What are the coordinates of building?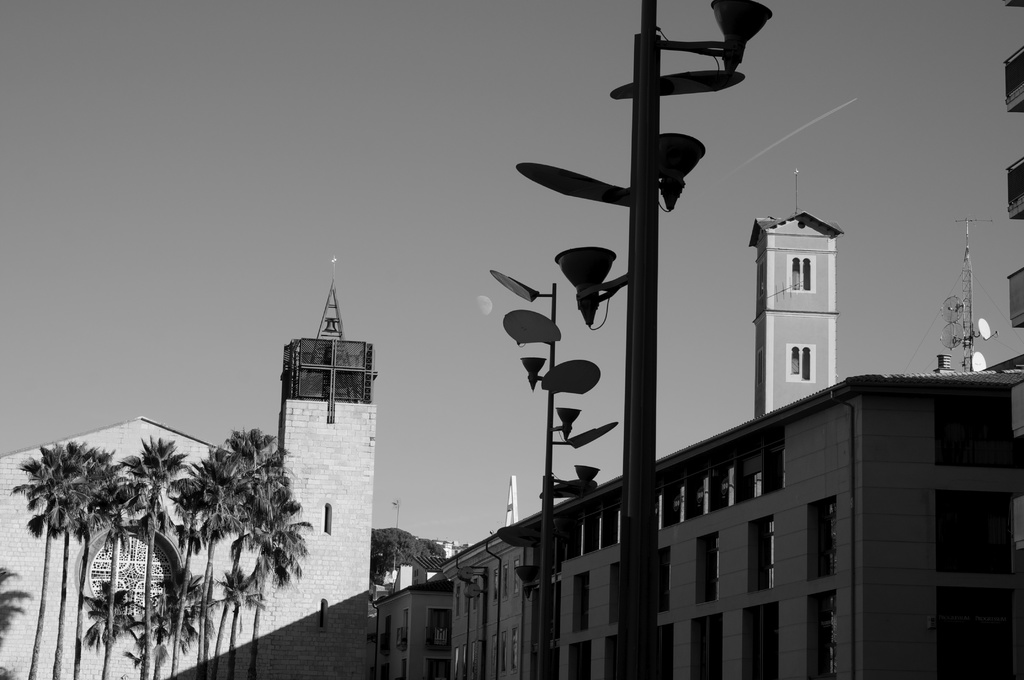
box=[438, 534, 525, 679].
